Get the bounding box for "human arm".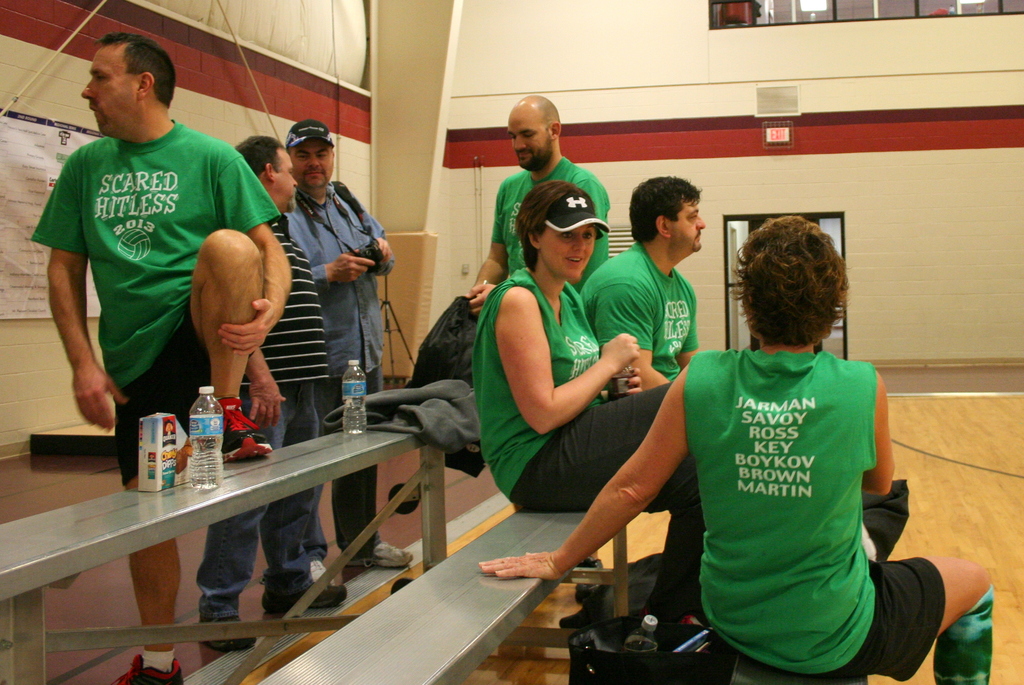
602 328 630 399.
